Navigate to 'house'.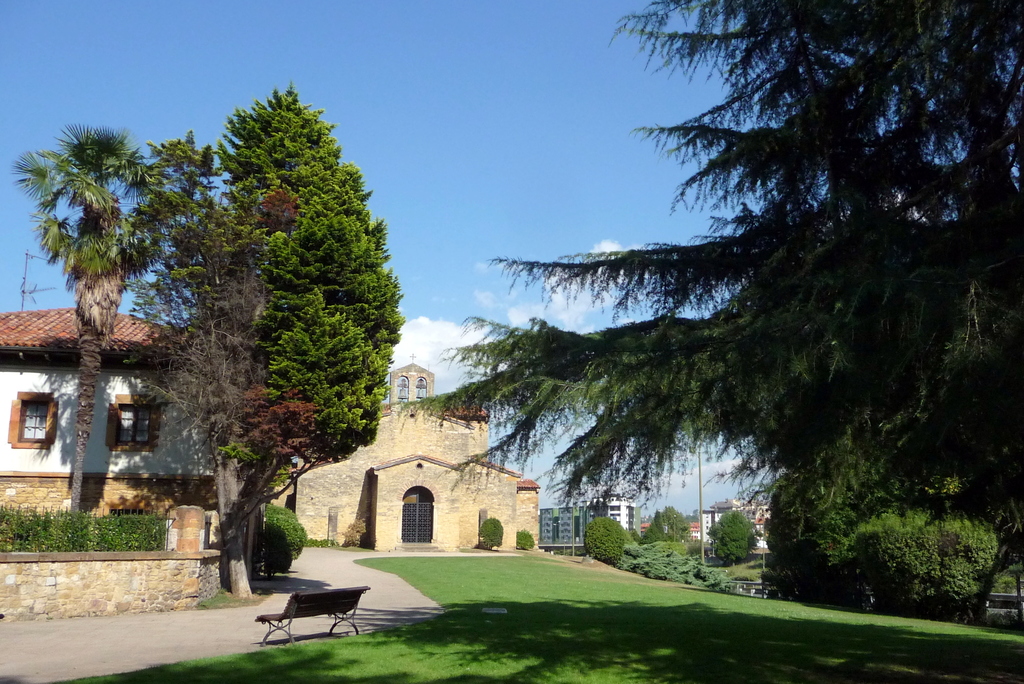
Navigation target: [0, 305, 209, 512].
